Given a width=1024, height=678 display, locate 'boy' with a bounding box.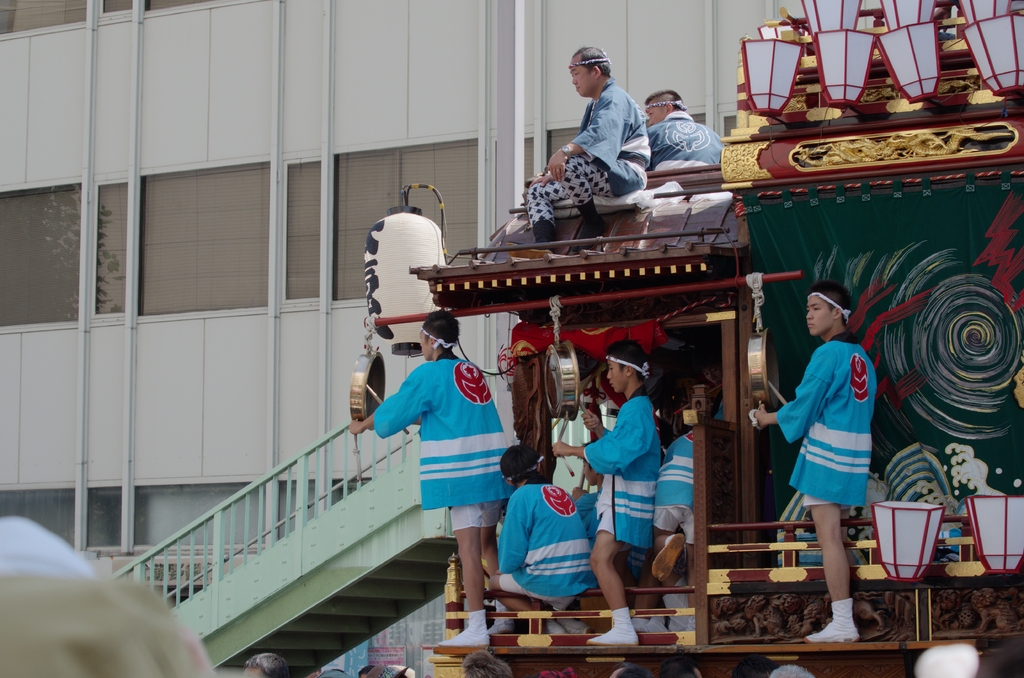
Located: crop(570, 460, 602, 525).
